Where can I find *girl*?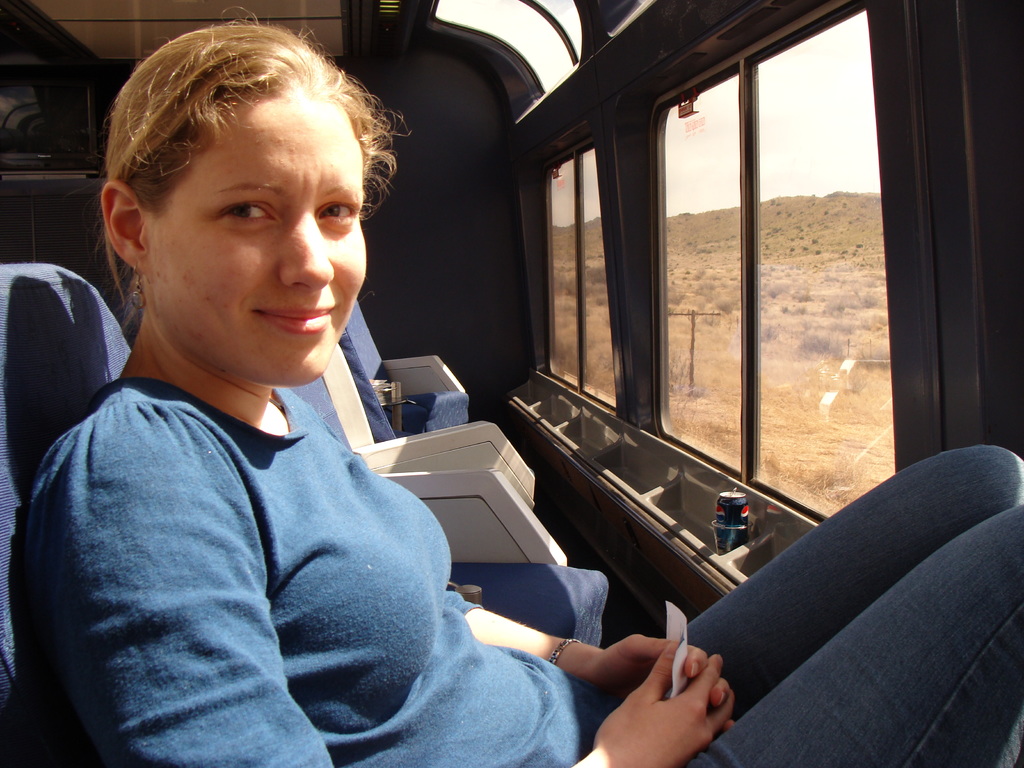
You can find it at crop(17, 2, 1023, 767).
